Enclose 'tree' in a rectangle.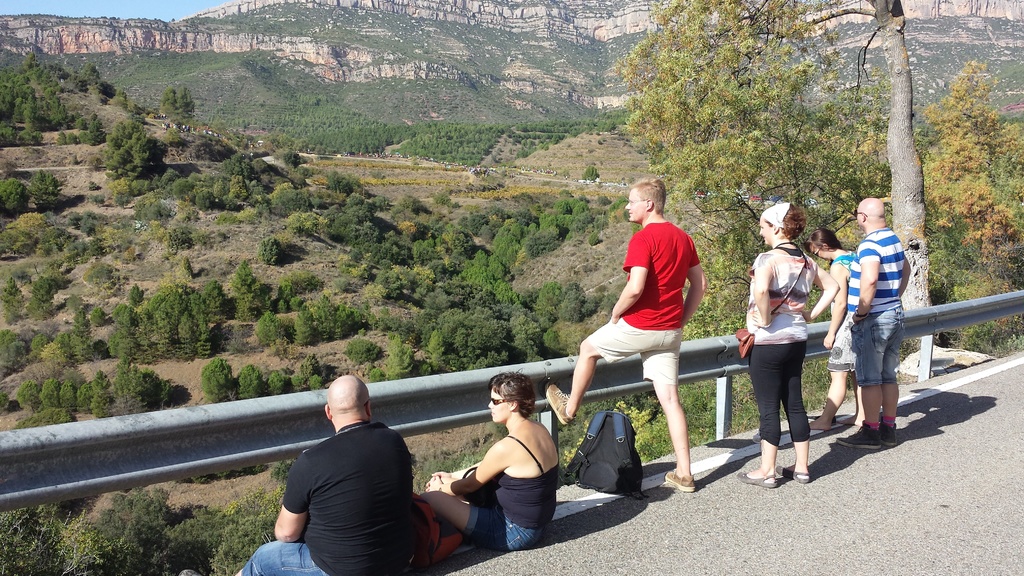
[0, 356, 173, 429].
